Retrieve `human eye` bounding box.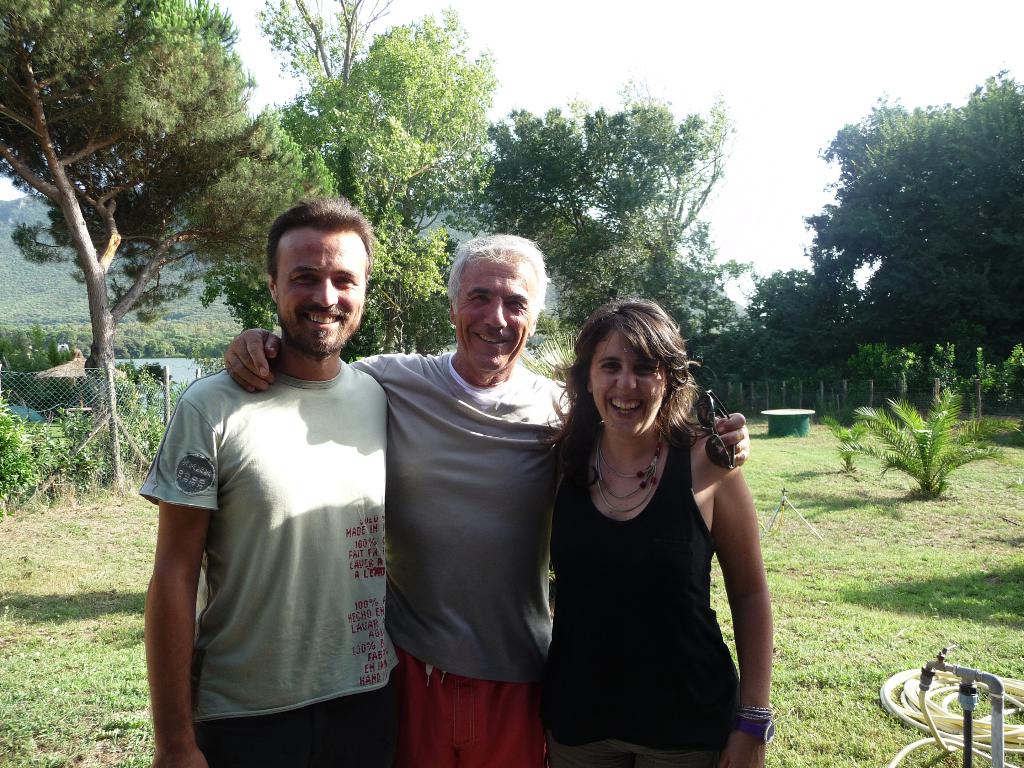
Bounding box: BBox(468, 293, 490, 305).
